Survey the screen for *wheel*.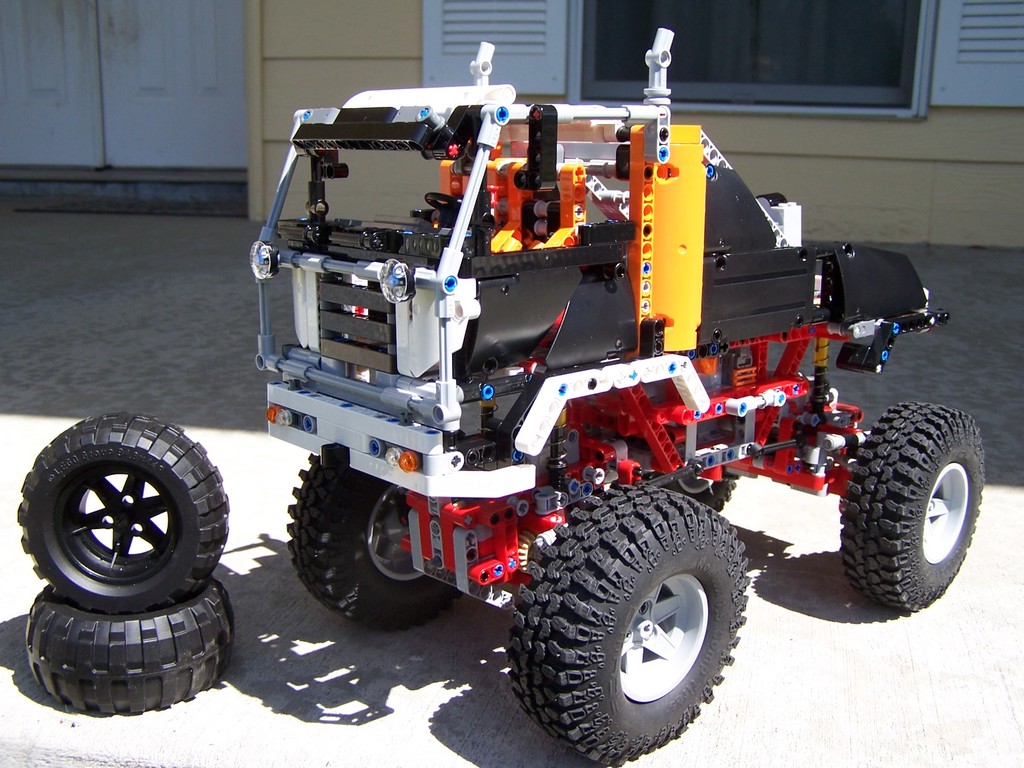
Survey found: 20:581:241:709.
